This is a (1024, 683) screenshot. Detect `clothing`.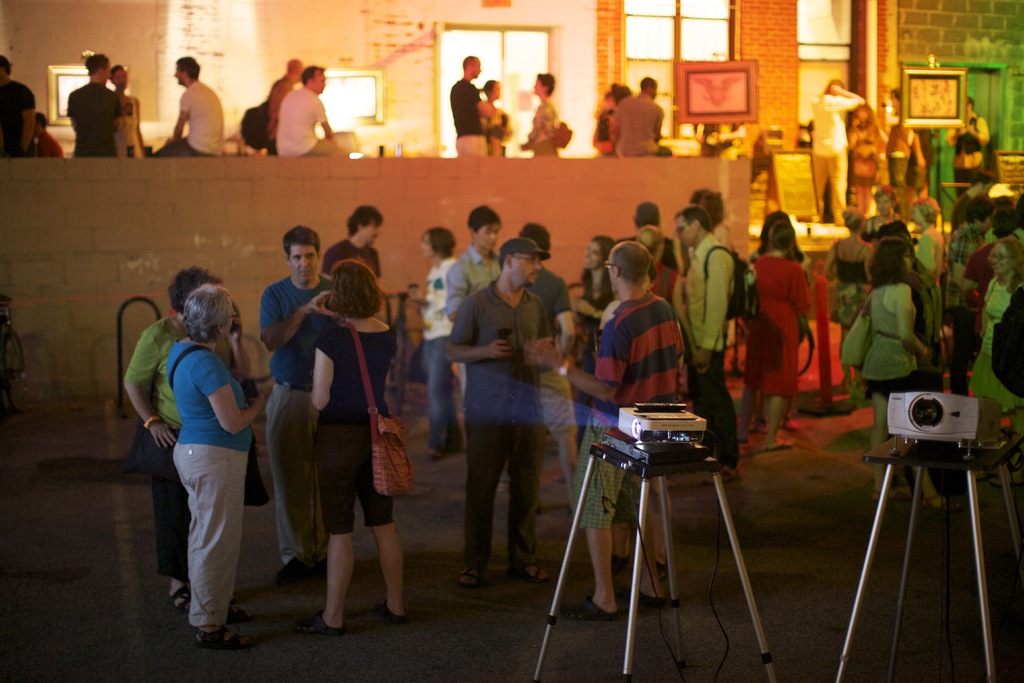
[x1=315, y1=311, x2=396, y2=537].
